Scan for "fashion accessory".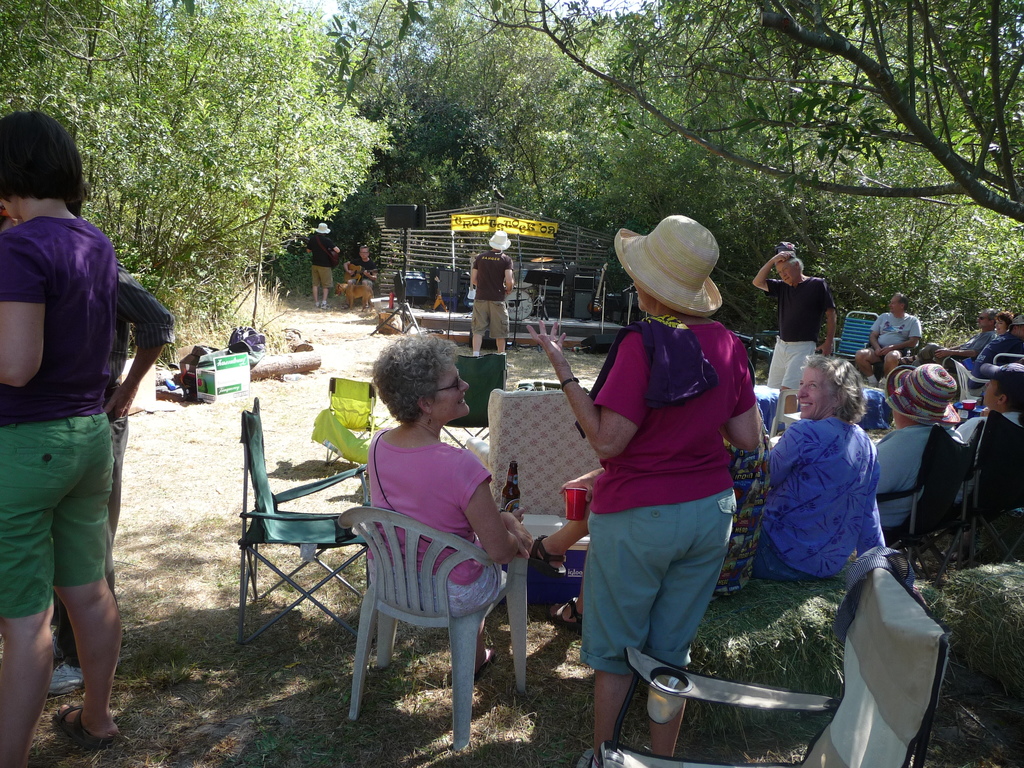
Scan result: 321:304:334:310.
